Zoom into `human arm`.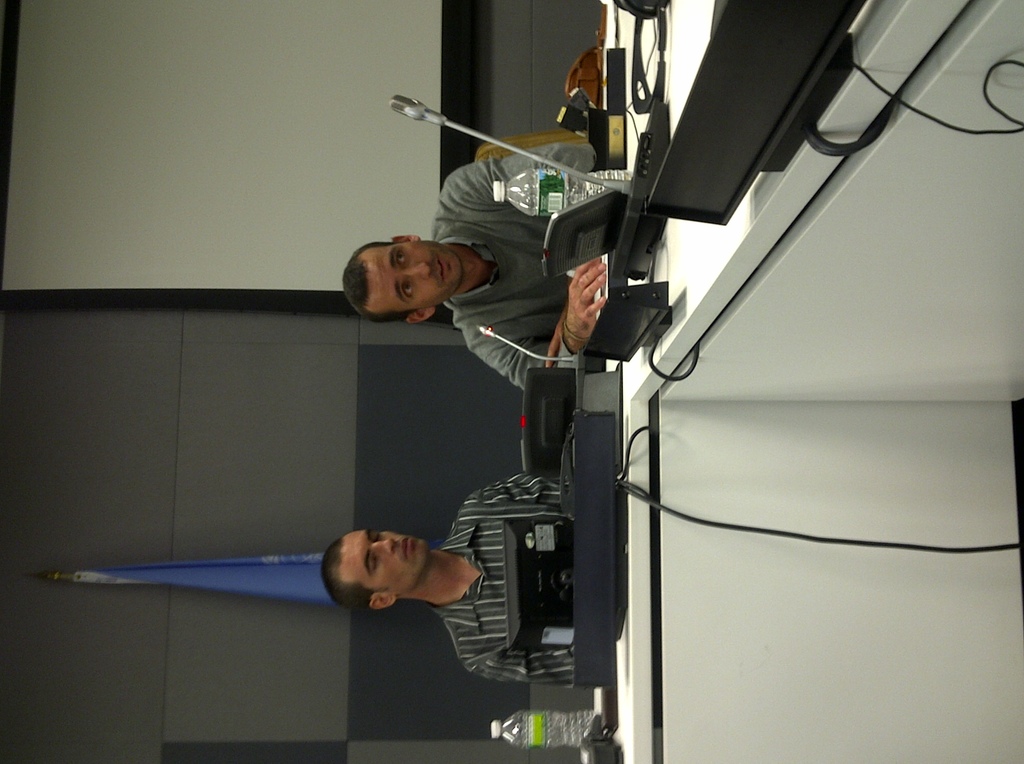
Zoom target: Rect(470, 255, 604, 389).
